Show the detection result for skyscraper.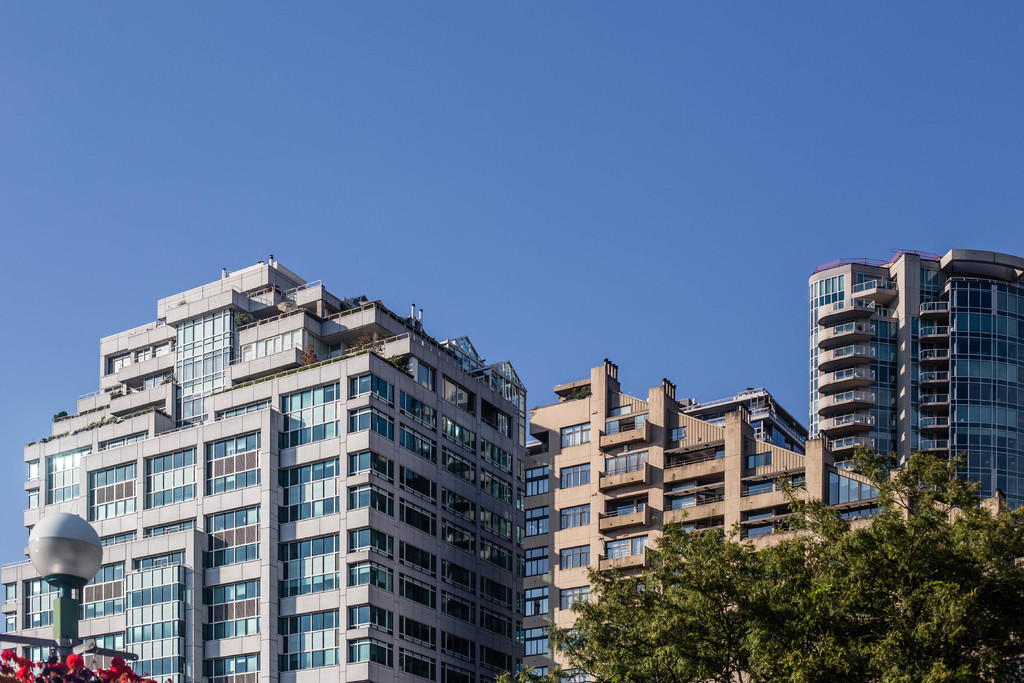
(812, 249, 1023, 527).
